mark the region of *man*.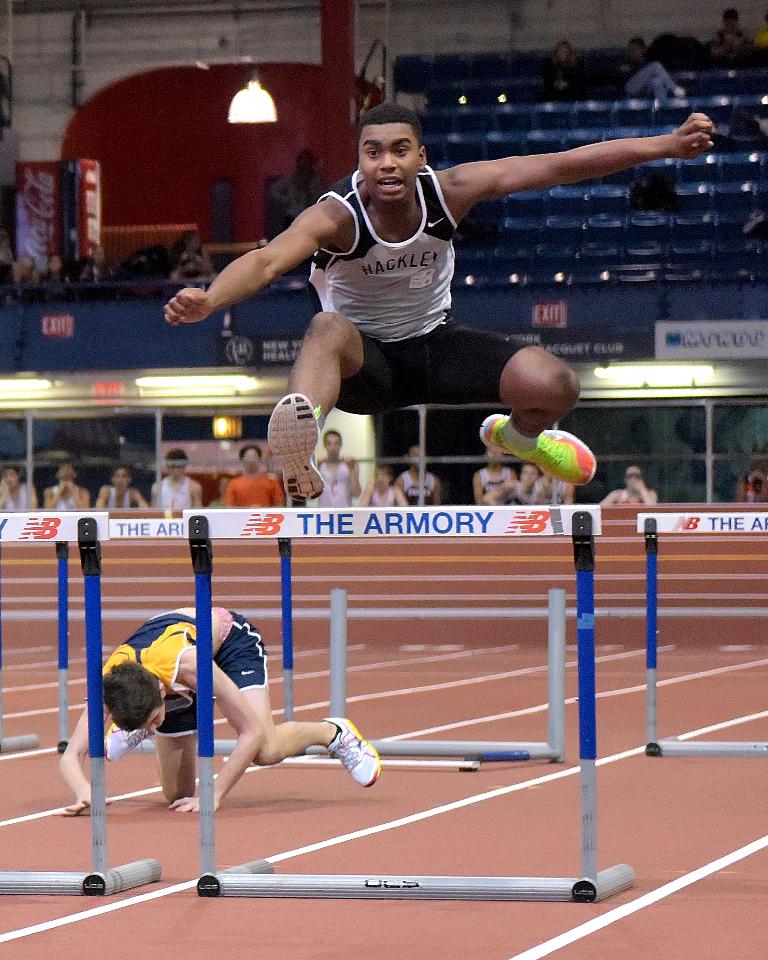
Region: [x1=58, y1=599, x2=373, y2=827].
